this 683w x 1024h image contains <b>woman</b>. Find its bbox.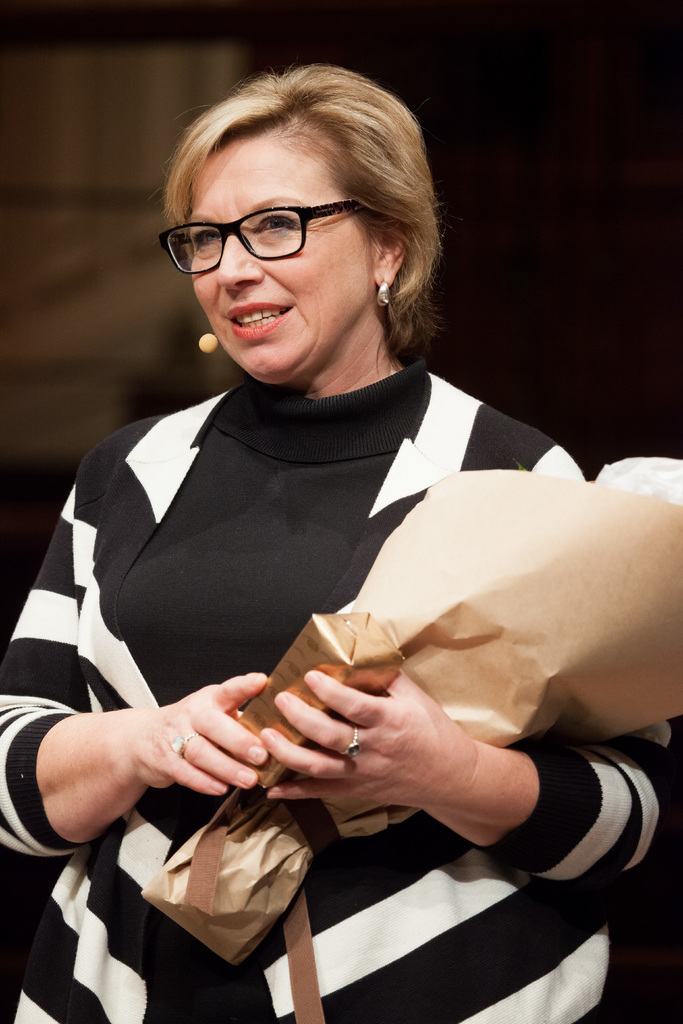
locate(29, 89, 603, 931).
